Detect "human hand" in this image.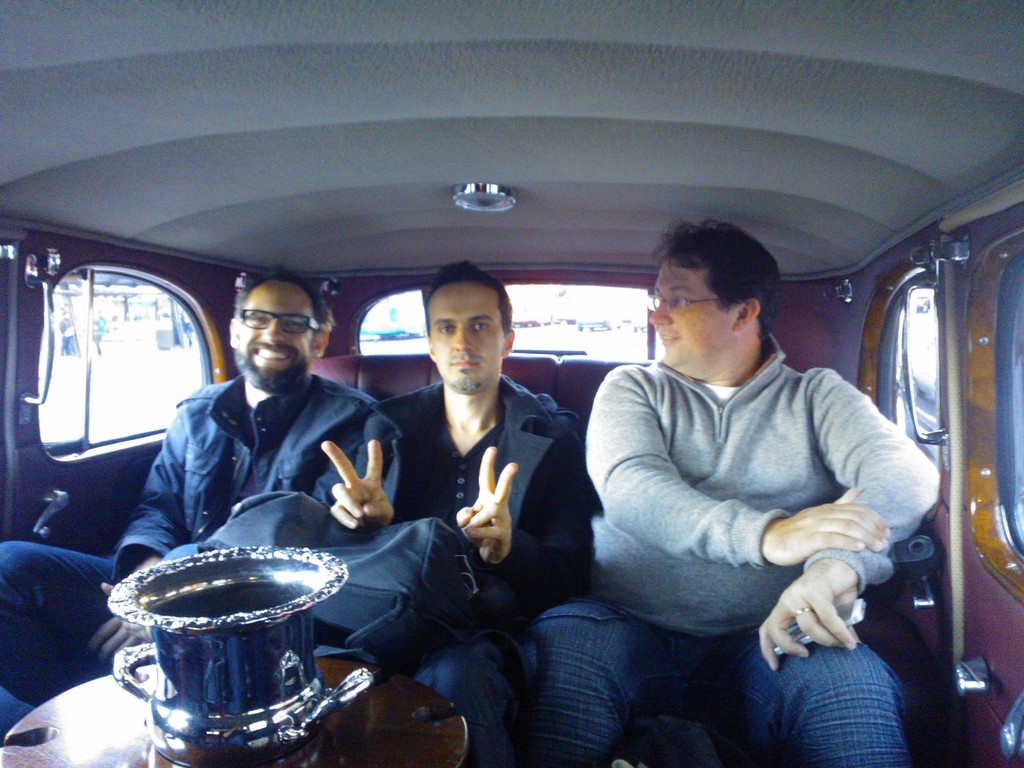
Detection: Rect(88, 617, 141, 671).
